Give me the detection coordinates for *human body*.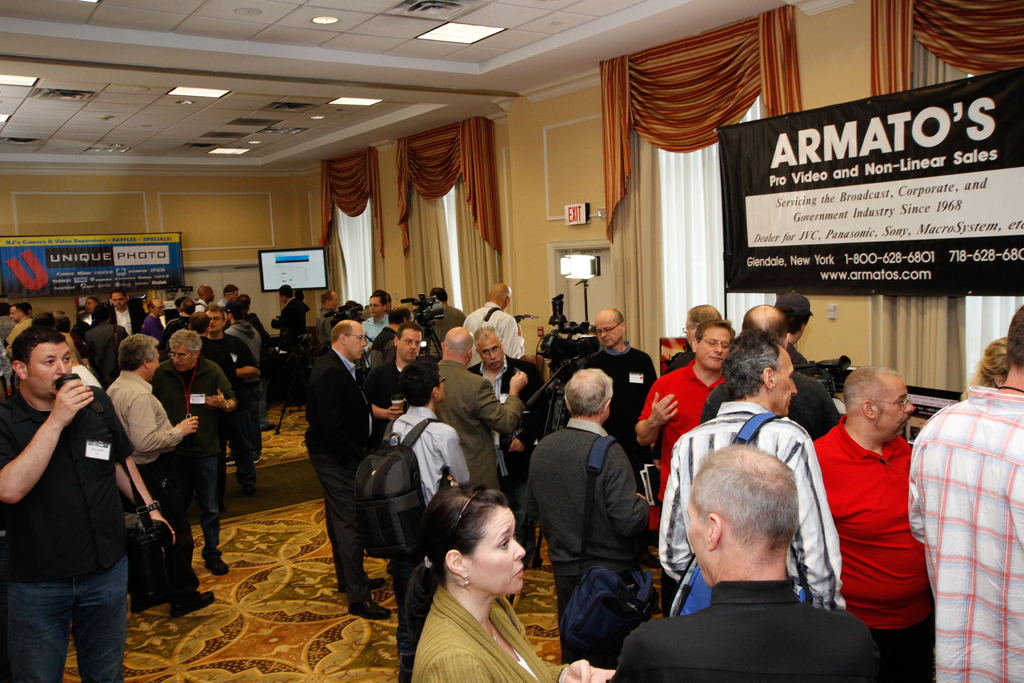
<box>268,296,301,411</box>.
